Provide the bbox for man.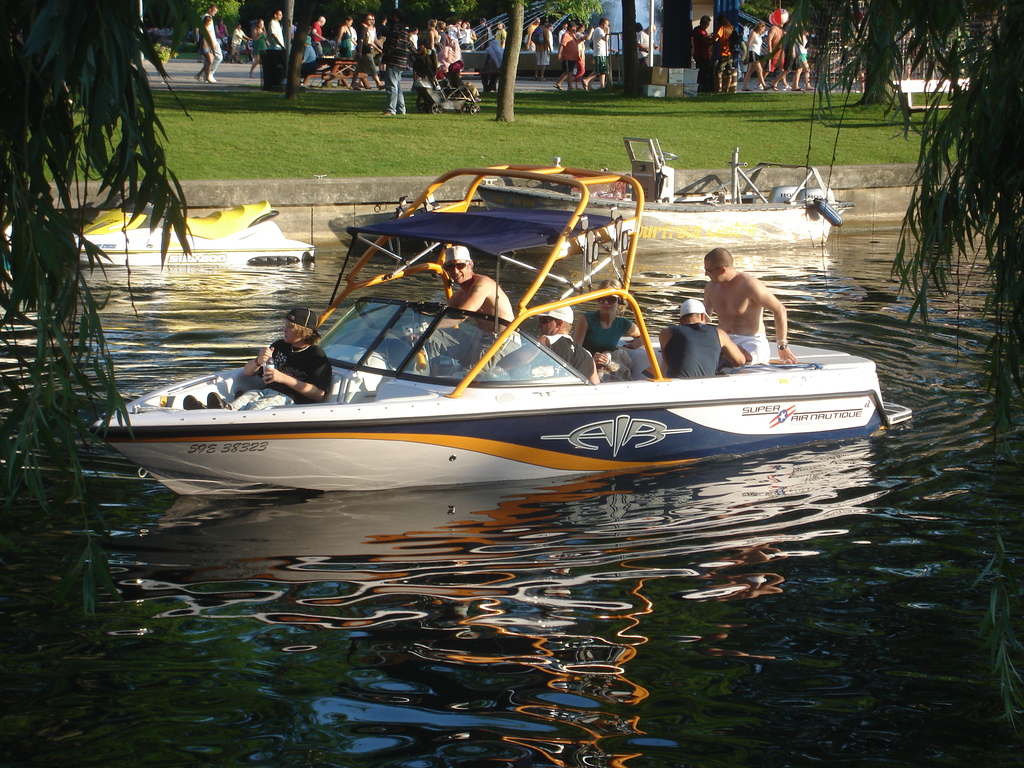
<box>687,11,716,93</box>.
